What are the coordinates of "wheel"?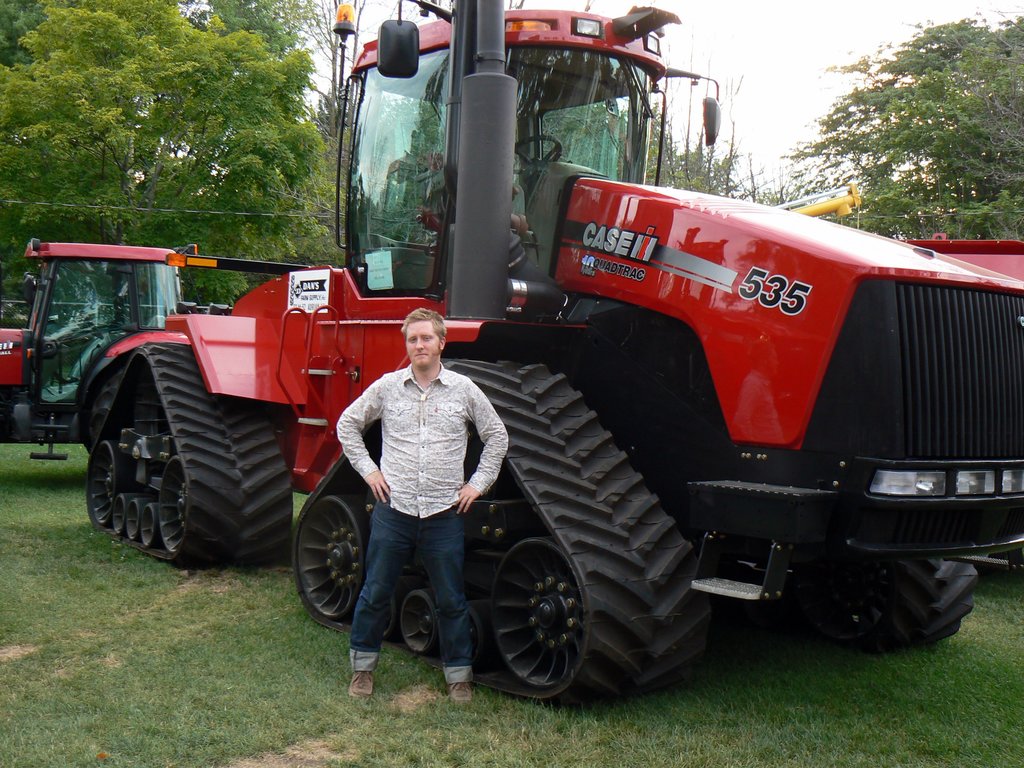
box=[91, 442, 131, 524].
